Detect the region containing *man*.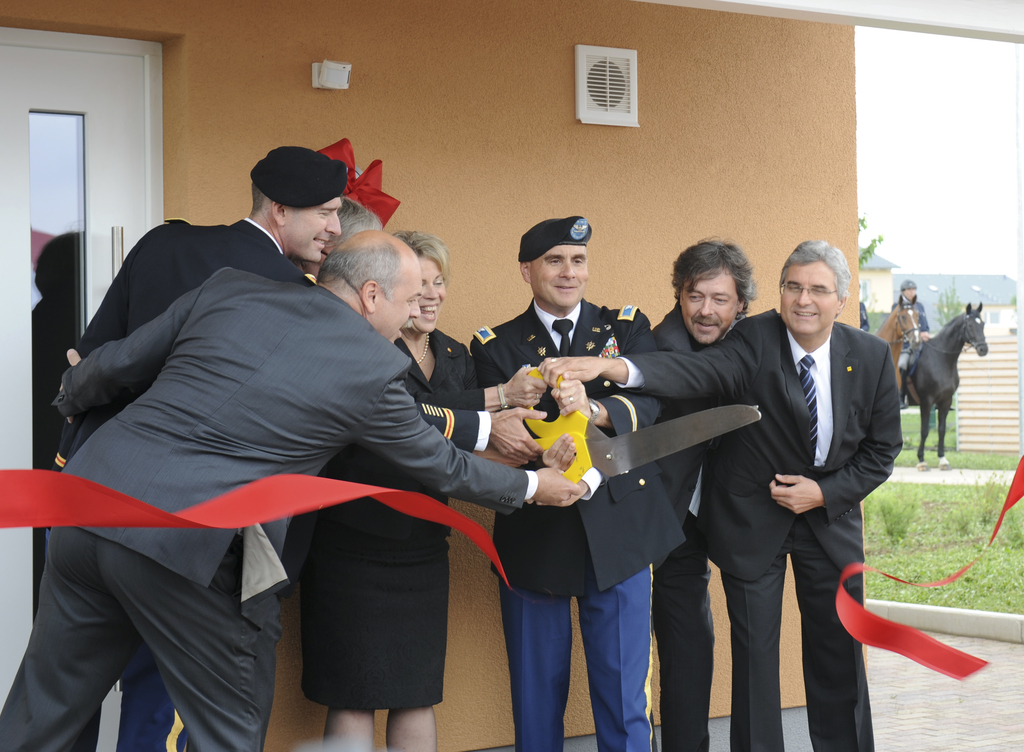
bbox=[0, 231, 584, 751].
